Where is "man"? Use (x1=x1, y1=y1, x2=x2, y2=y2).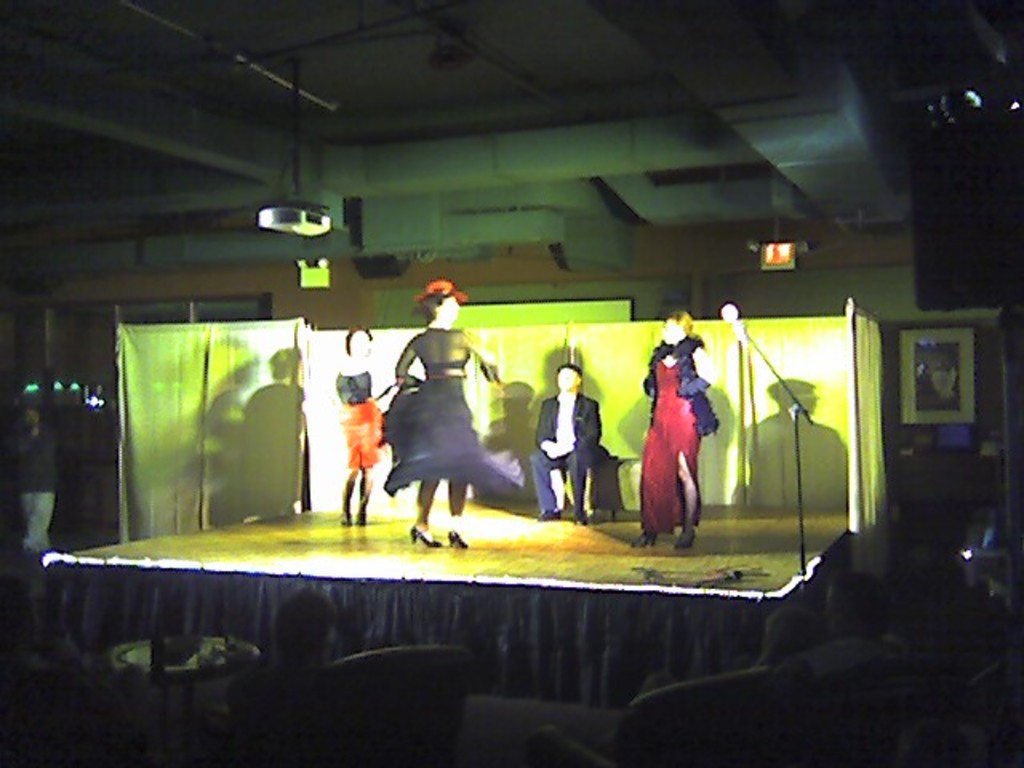
(x1=13, y1=403, x2=59, y2=562).
